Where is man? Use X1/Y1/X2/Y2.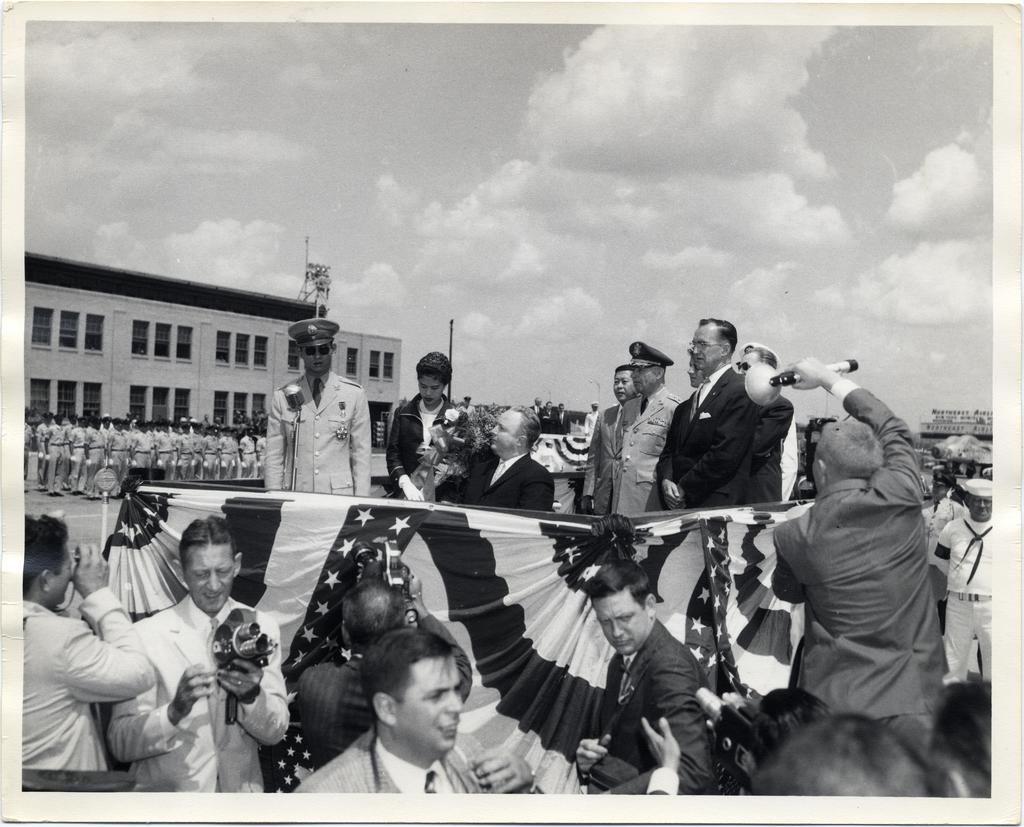
559/402/570/435.
